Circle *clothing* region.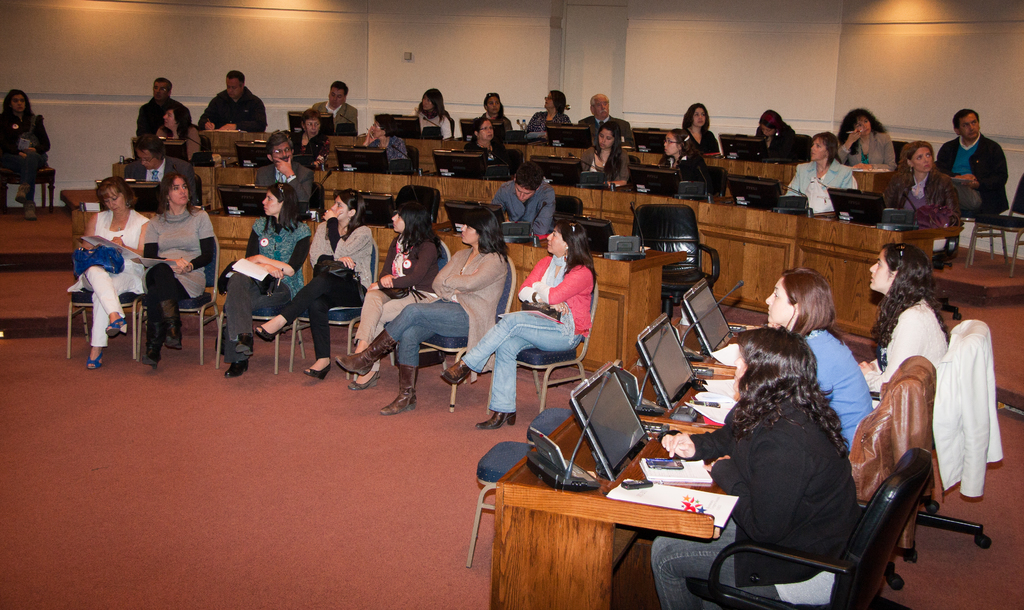
Region: detection(860, 294, 950, 380).
